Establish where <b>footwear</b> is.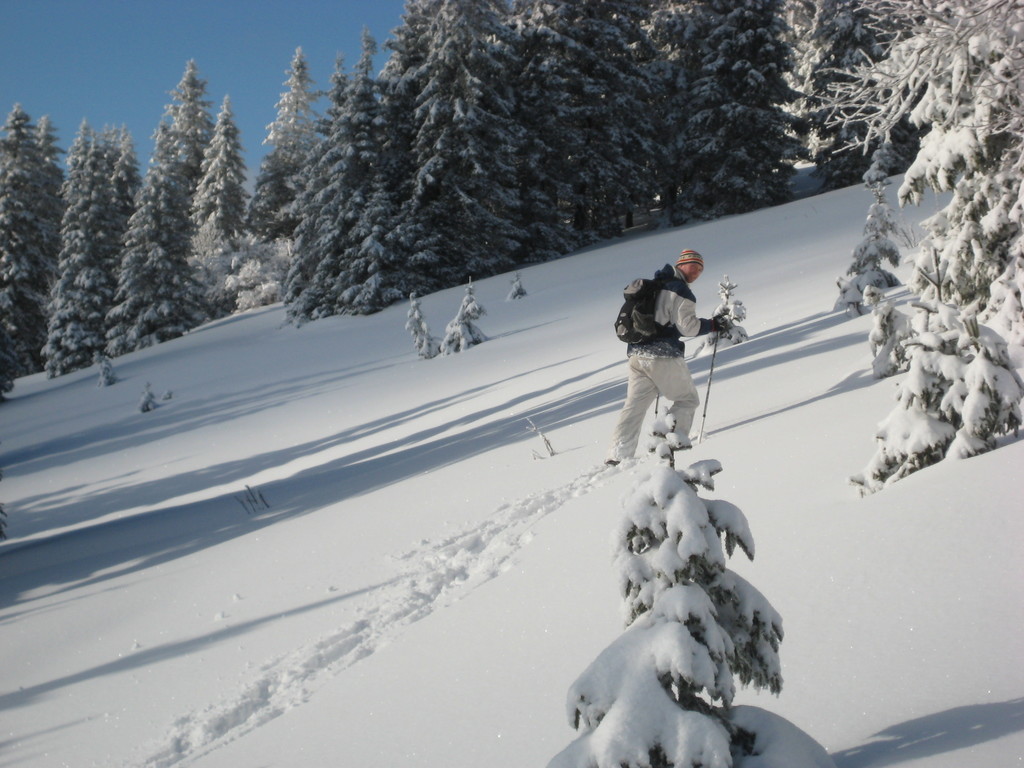
Established at left=602, top=455, right=619, bottom=467.
